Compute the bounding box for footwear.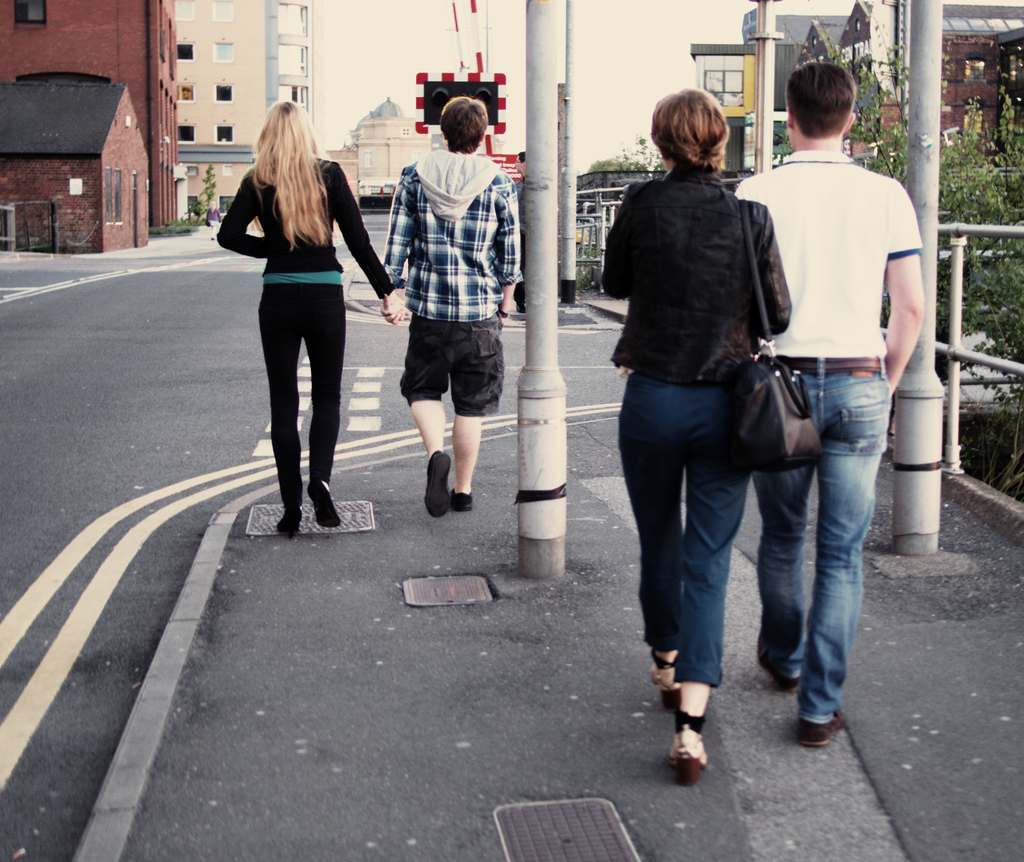
BBox(646, 648, 682, 709).
